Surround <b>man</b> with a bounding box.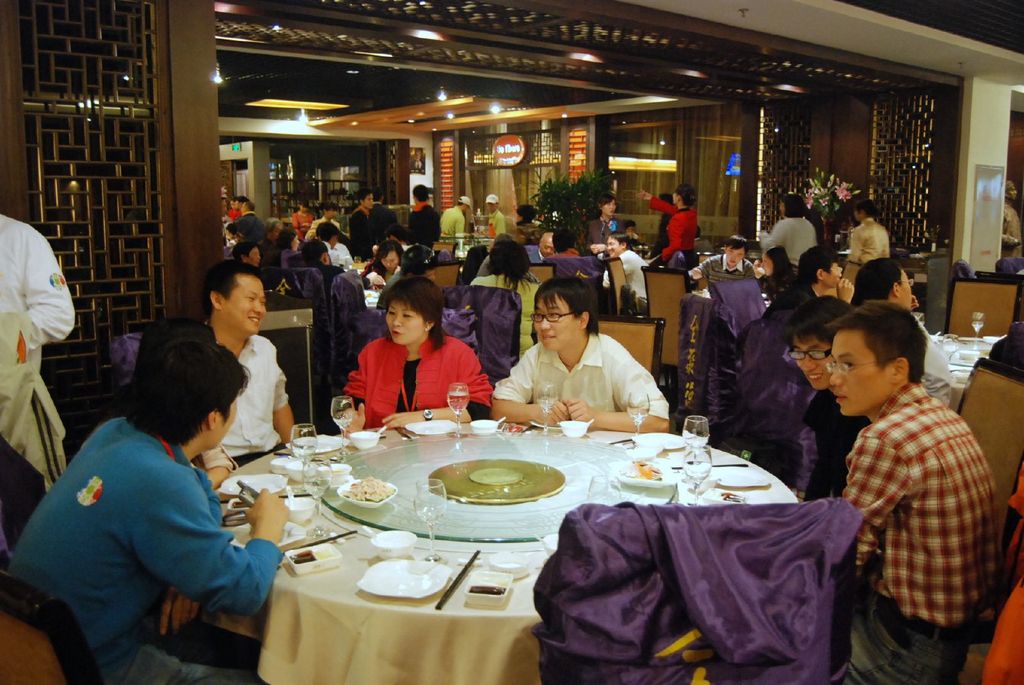
bbox(856, 259, 950, 405).
